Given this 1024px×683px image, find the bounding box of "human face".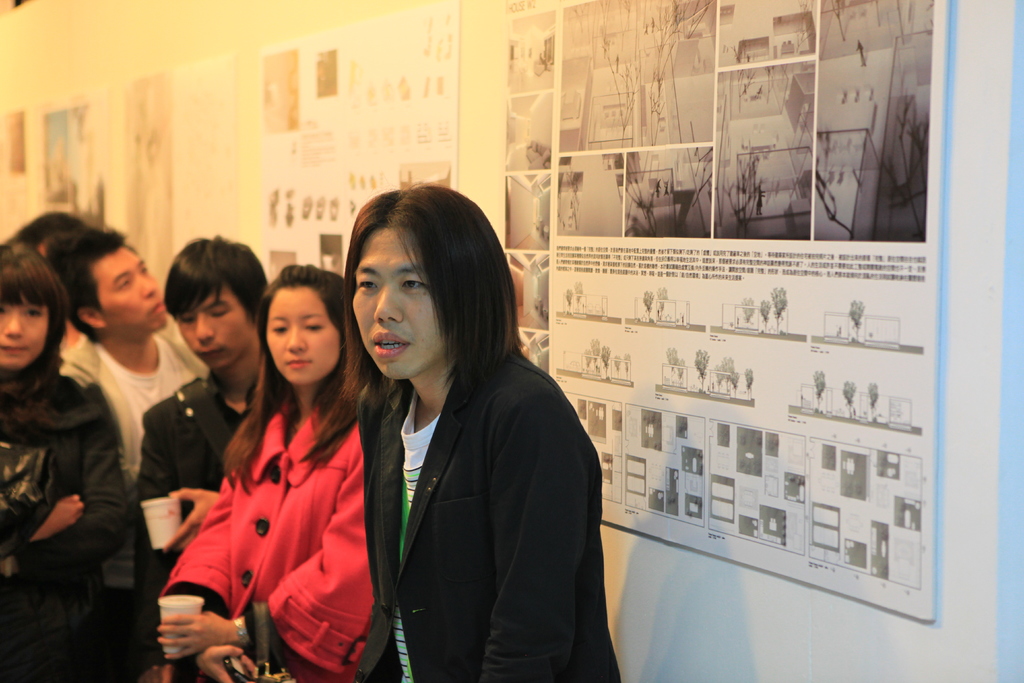
96:245:168:333.
